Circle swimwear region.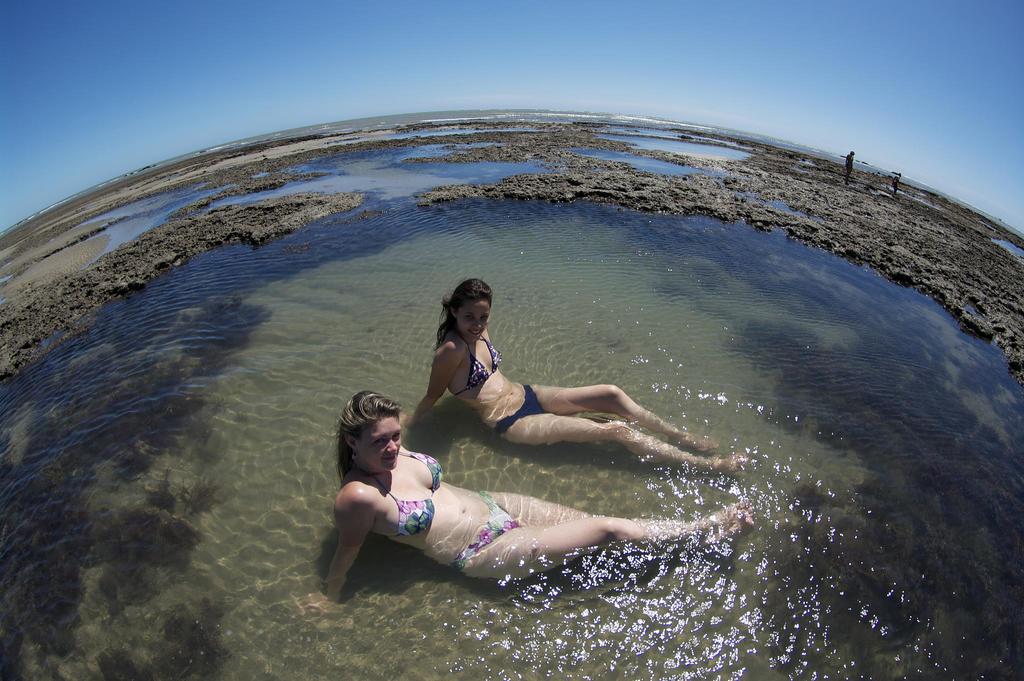
Region: crop(454, 493, 518, 567).
